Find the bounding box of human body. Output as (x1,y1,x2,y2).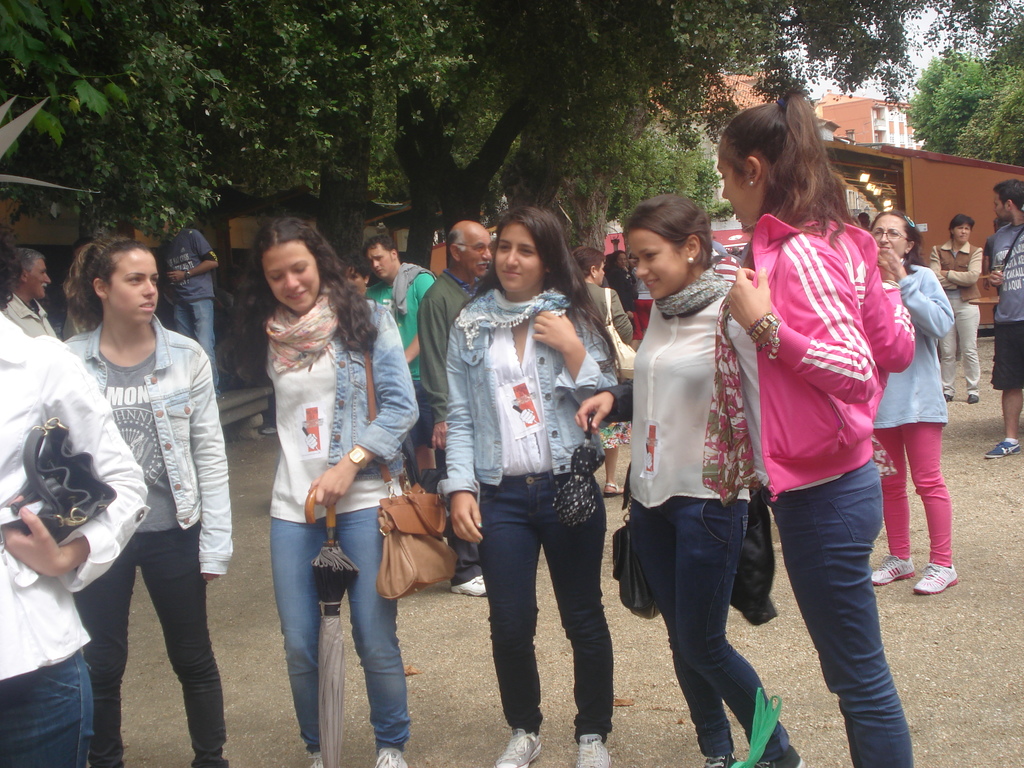
(727,211,916,767).
